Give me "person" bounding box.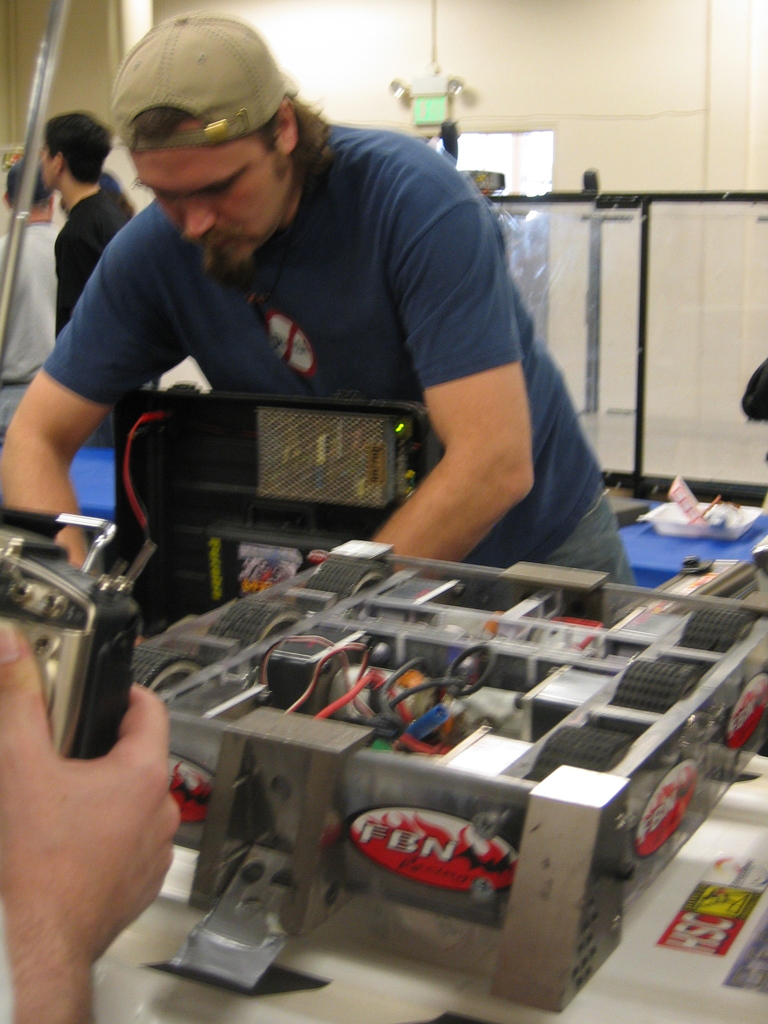
select_region(0, 154, 114, 445).
